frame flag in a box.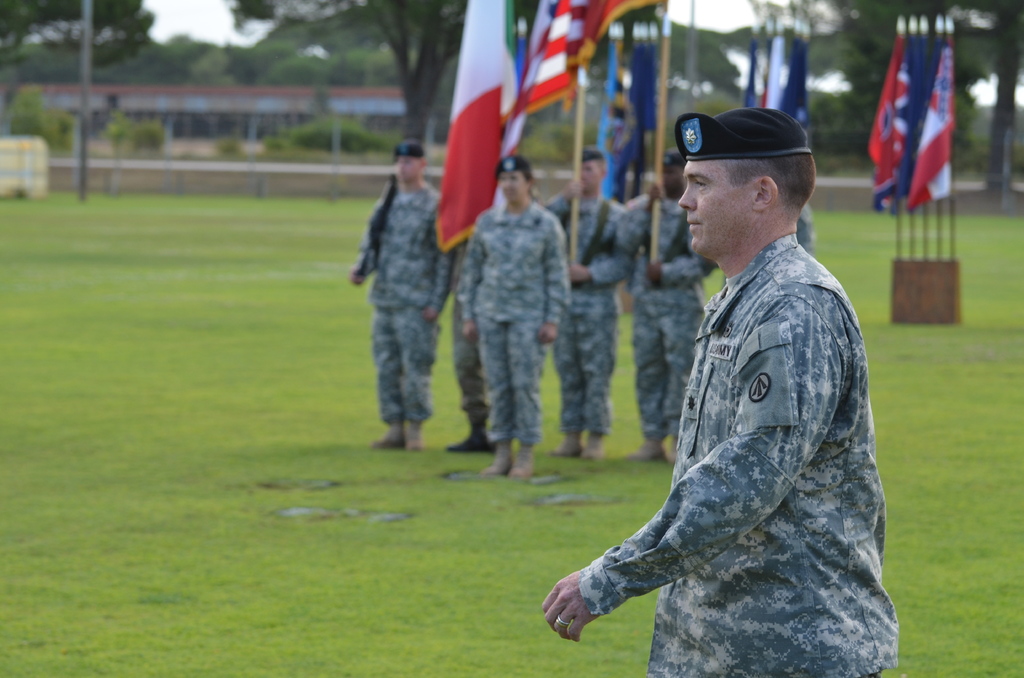
(x1=768, y1=29, x2=818, y2=136).
